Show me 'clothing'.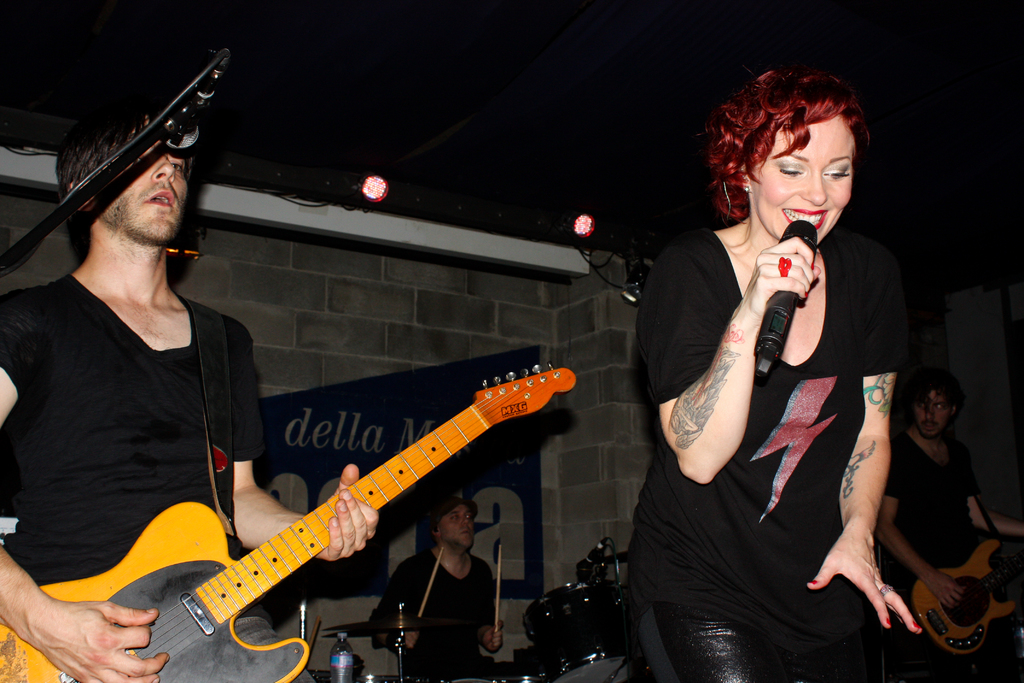
'clothing' is here: left=369, top=544, right=509, bottom=675.
